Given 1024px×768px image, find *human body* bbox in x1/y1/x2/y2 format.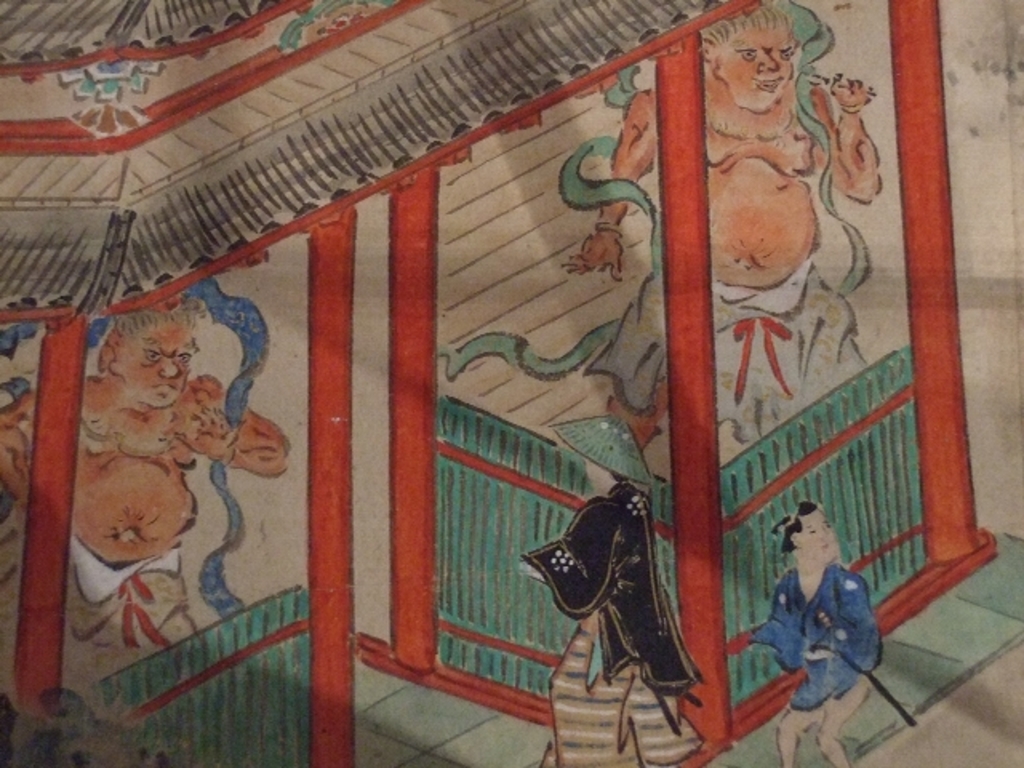
570/66/883/464.
